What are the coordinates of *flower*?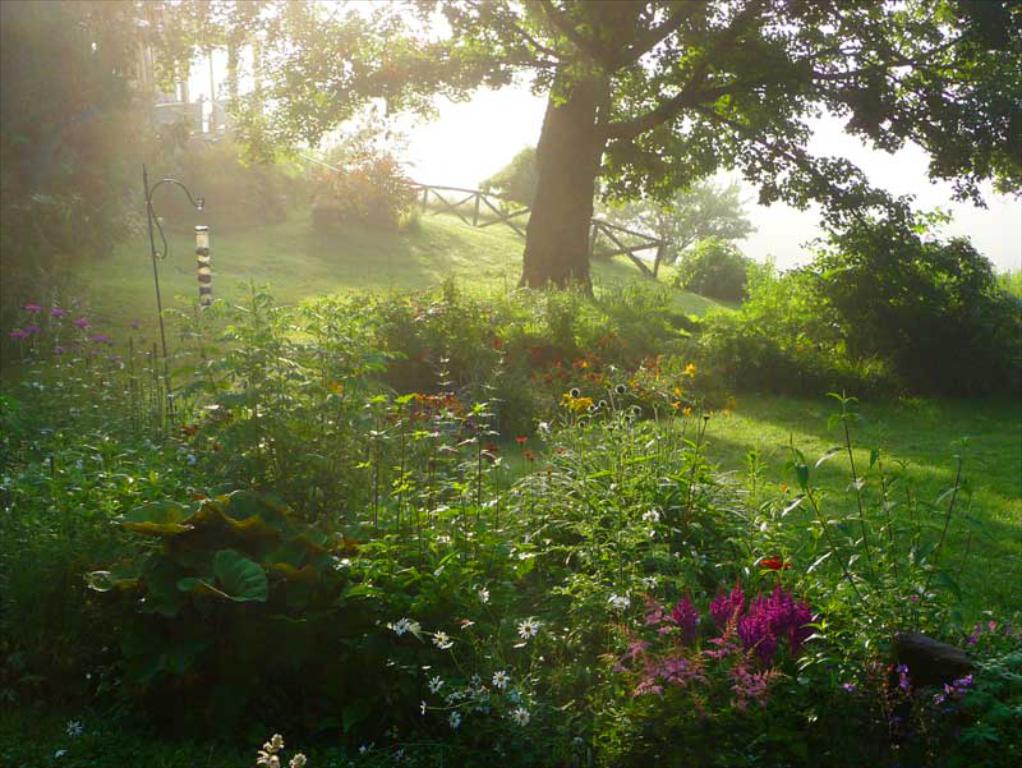
(669, 597, 699, 644).
